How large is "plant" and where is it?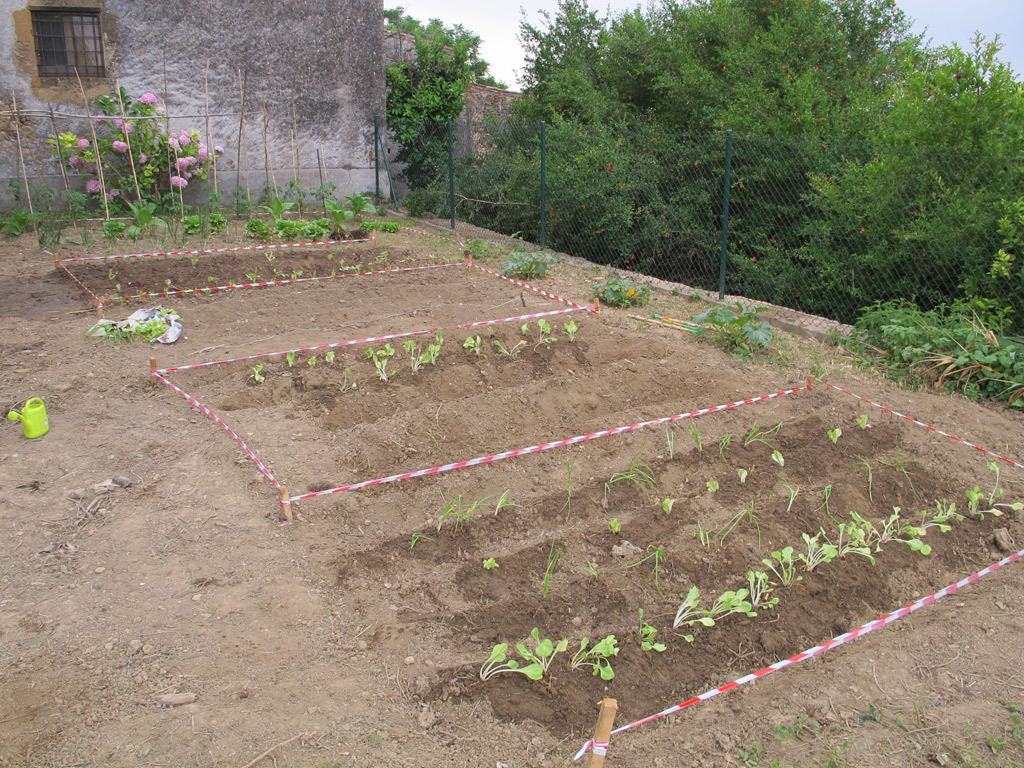
Bounding box: bbox=(712, 503, 761, 549).
